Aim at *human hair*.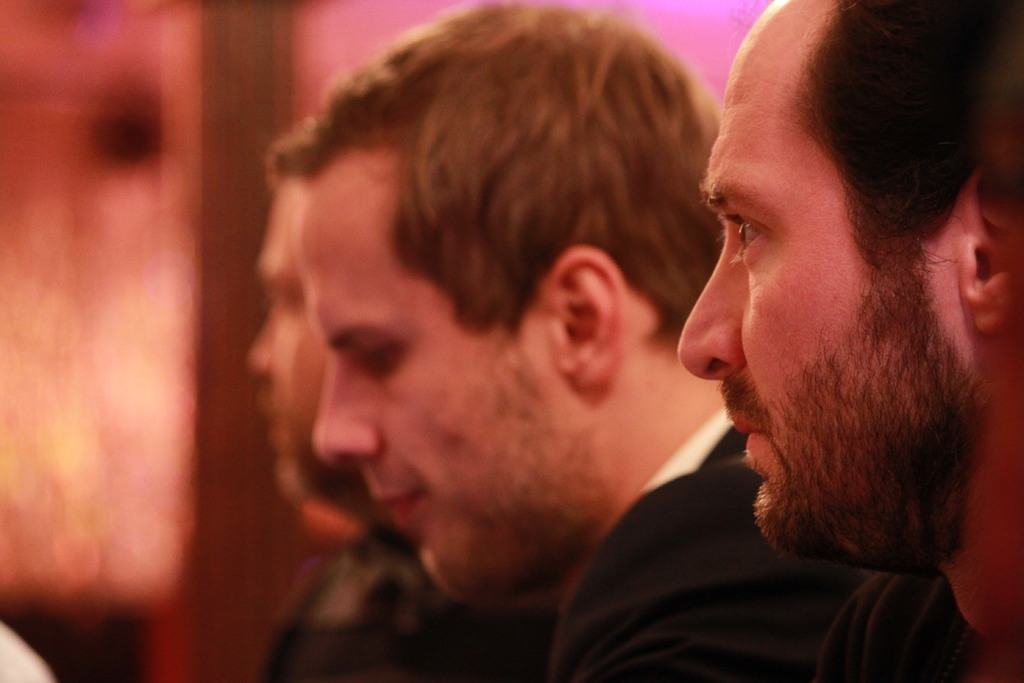
Aimed at <bbox>794, 0, 1023, 268</bbox>.
